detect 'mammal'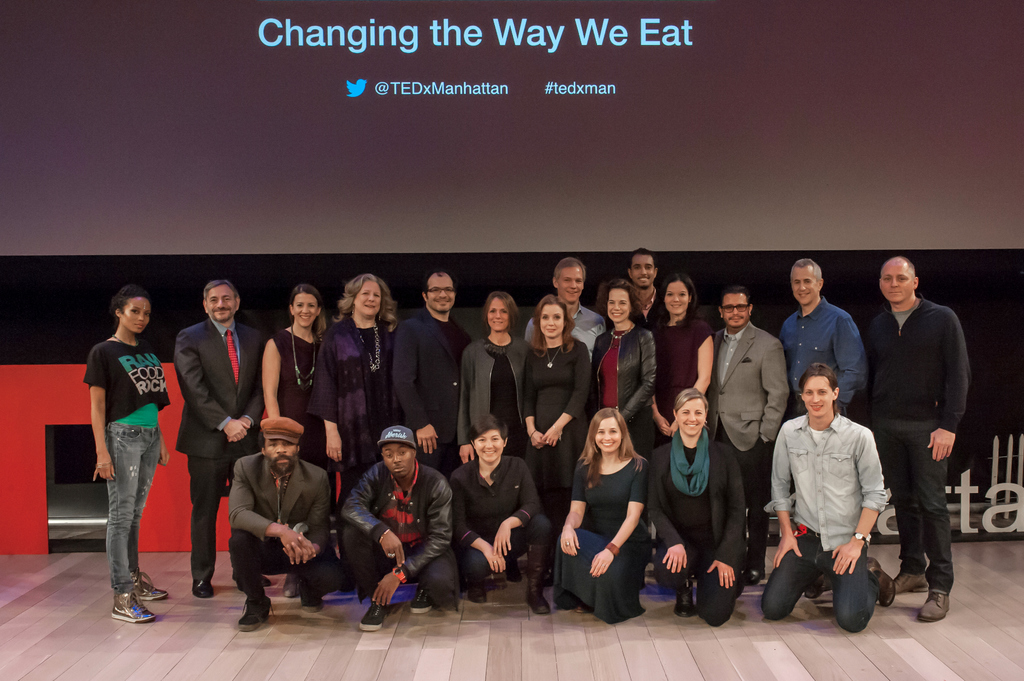
BBox(337, 420, 464, 630)
